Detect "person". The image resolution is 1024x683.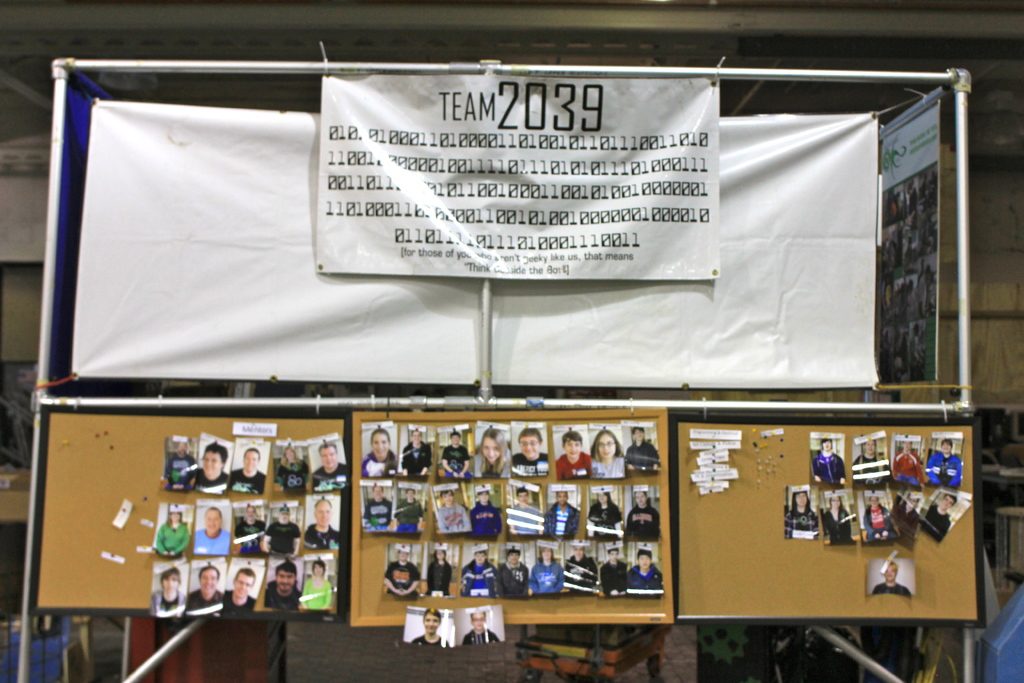
l=312, t=443, r=348, b=486.
